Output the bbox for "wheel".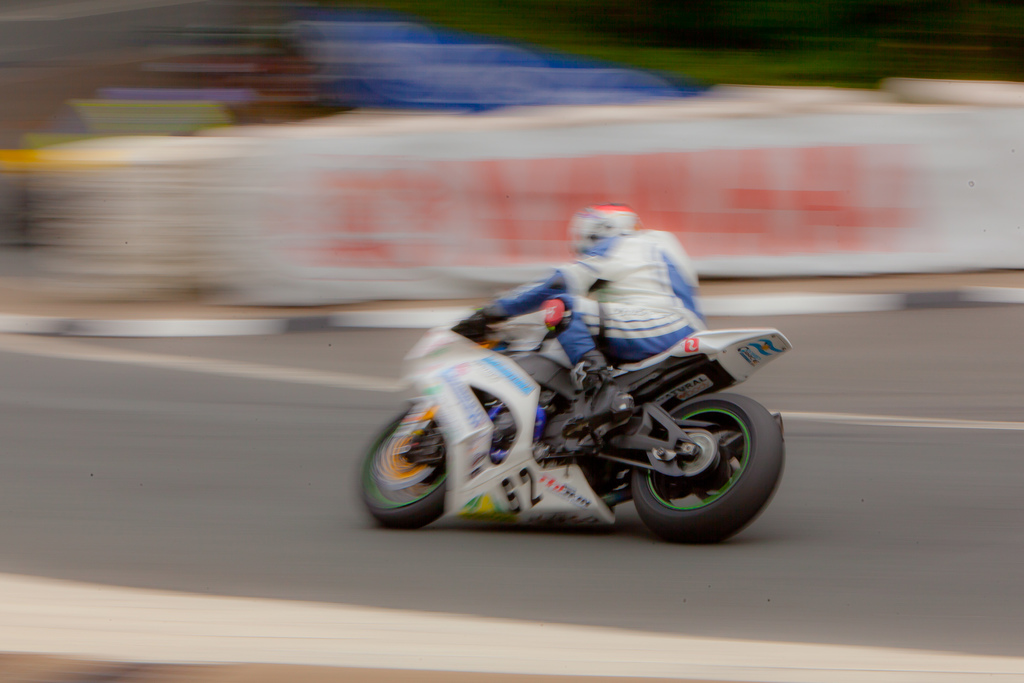
(358,394,442,529).
